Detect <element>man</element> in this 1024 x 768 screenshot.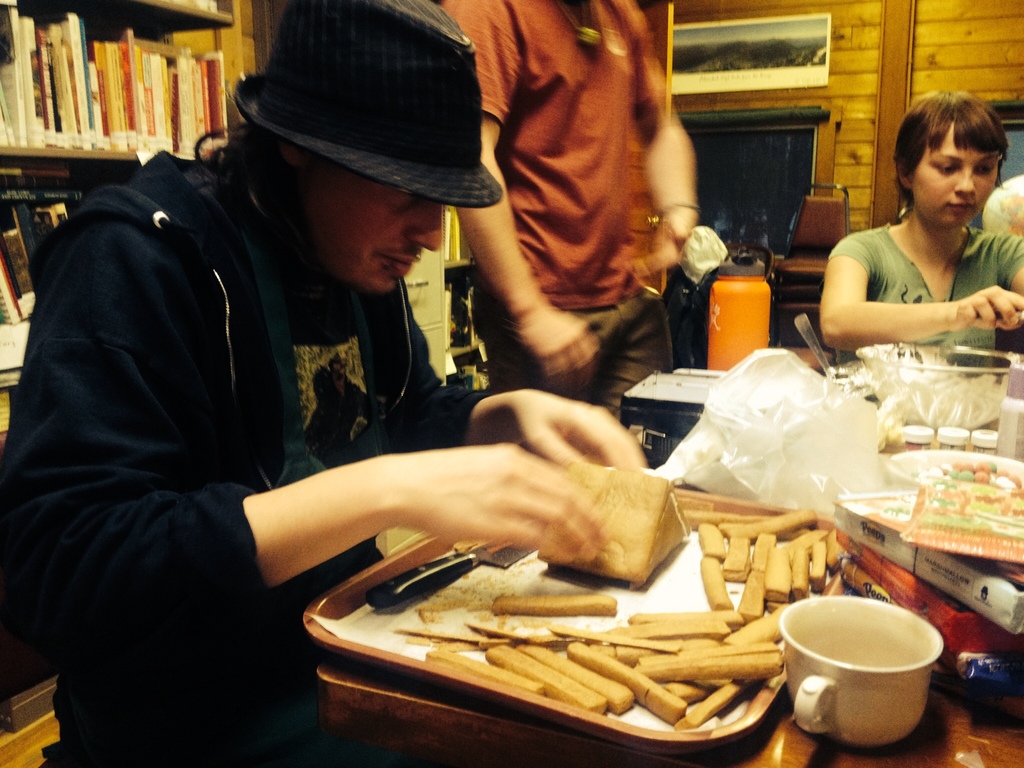
Detection: 45, 12, 641, 700.
